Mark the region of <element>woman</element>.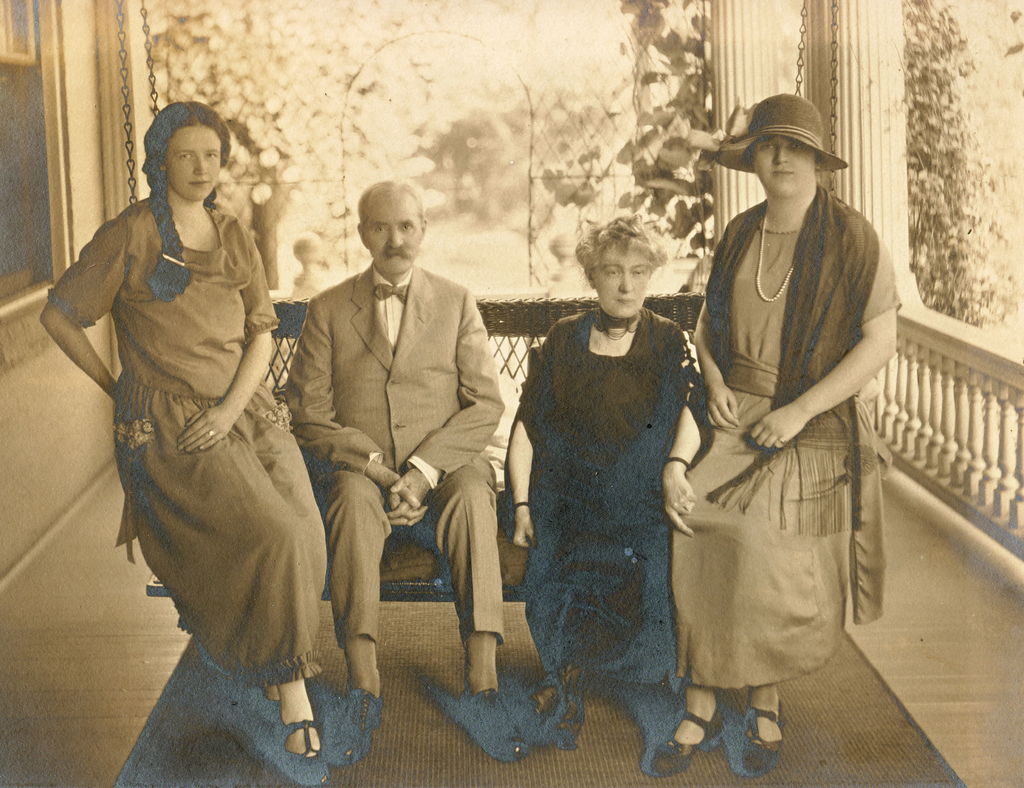
Region: (x1=647, y1=95, x2=899, y2=777).
